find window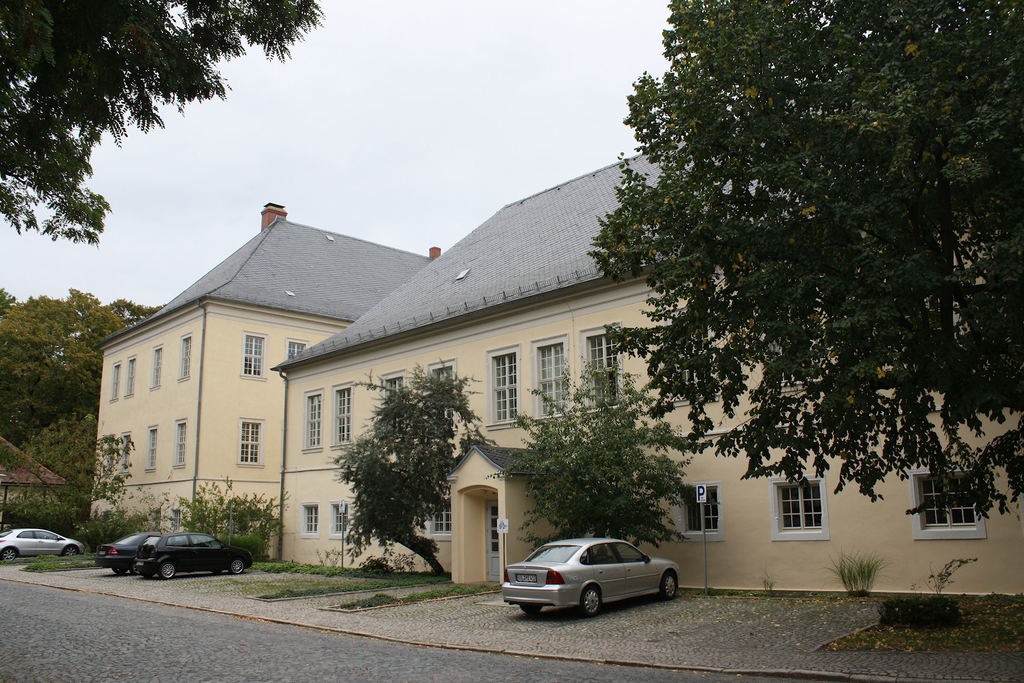
bbox=(907, 466, 987, 538)
